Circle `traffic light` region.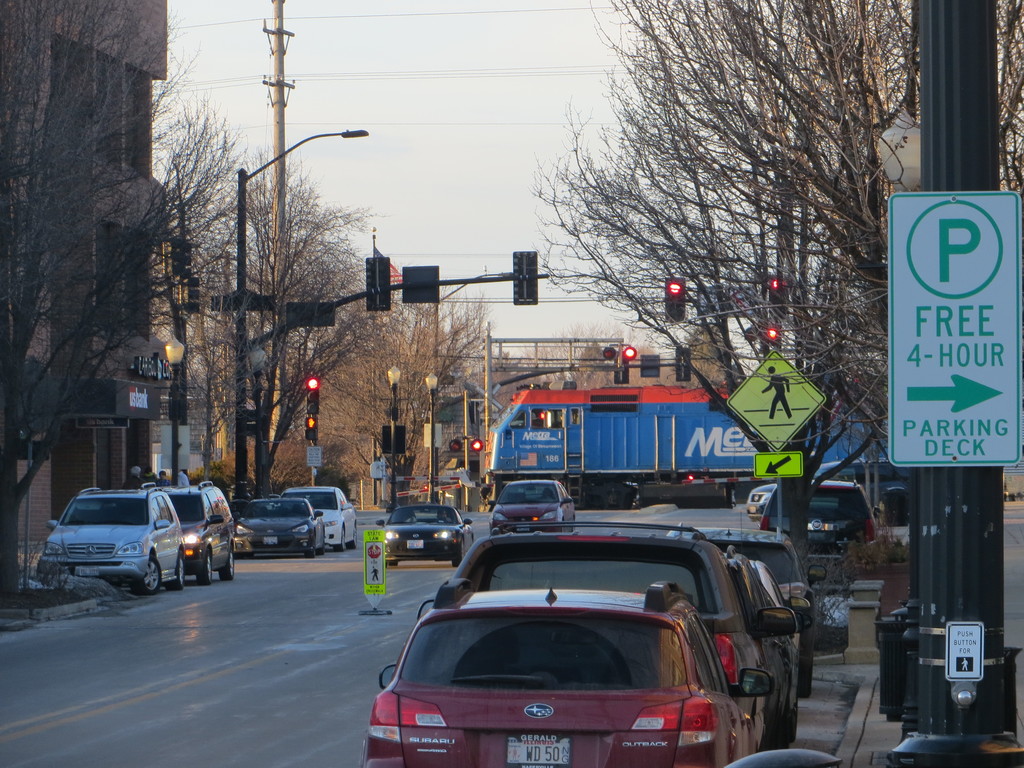
Region: [x1=769, y1=280, x2=787, y2=319].
